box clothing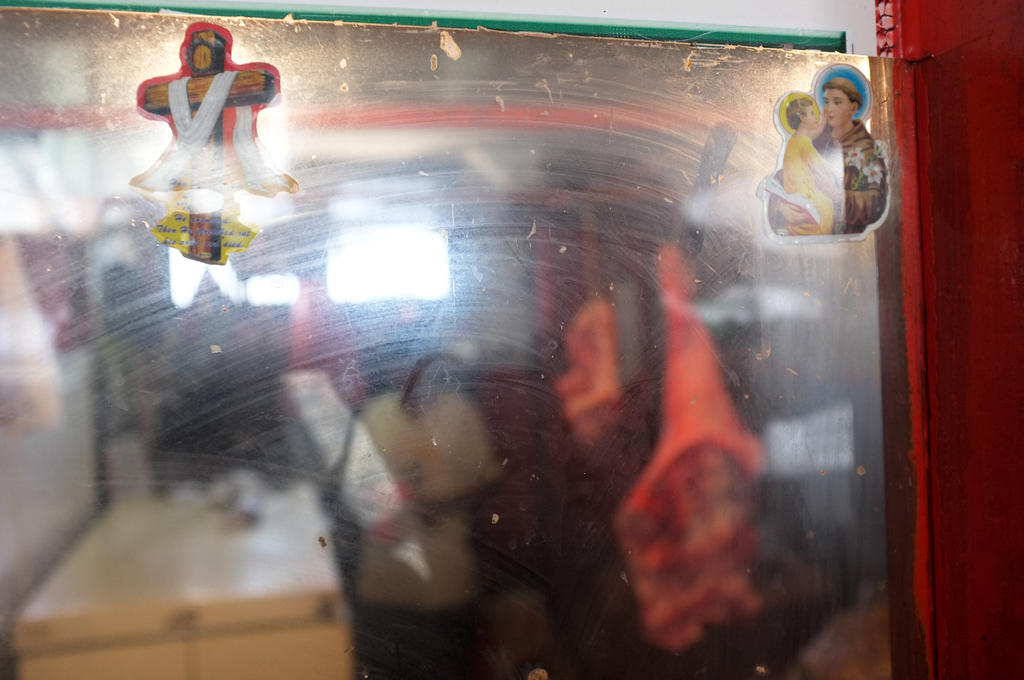
(left=764, top=116, right=885, bottom=235)
